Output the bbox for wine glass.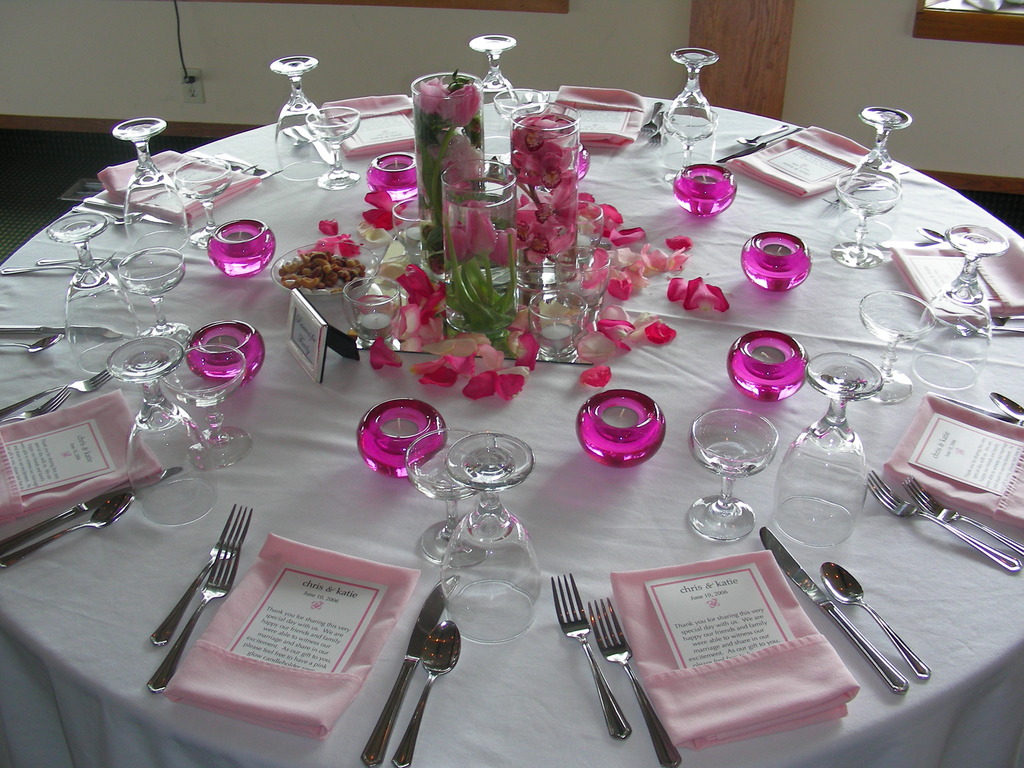
<box>163,340,252,467</box>.
